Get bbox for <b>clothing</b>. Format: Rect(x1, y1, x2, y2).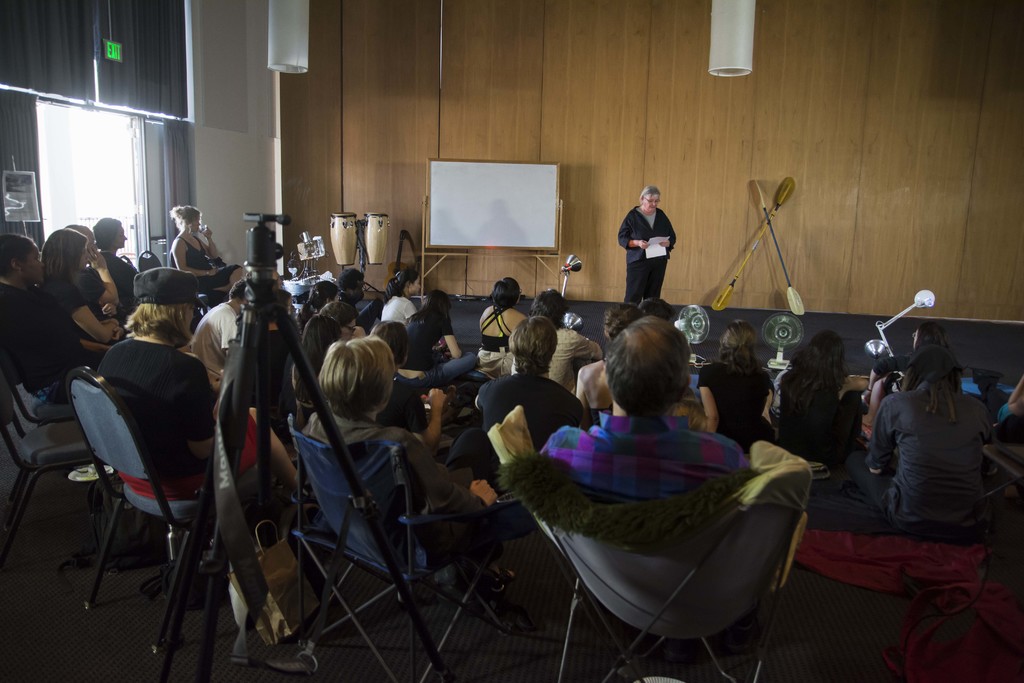
Rect(478, 366, 576, 490).
